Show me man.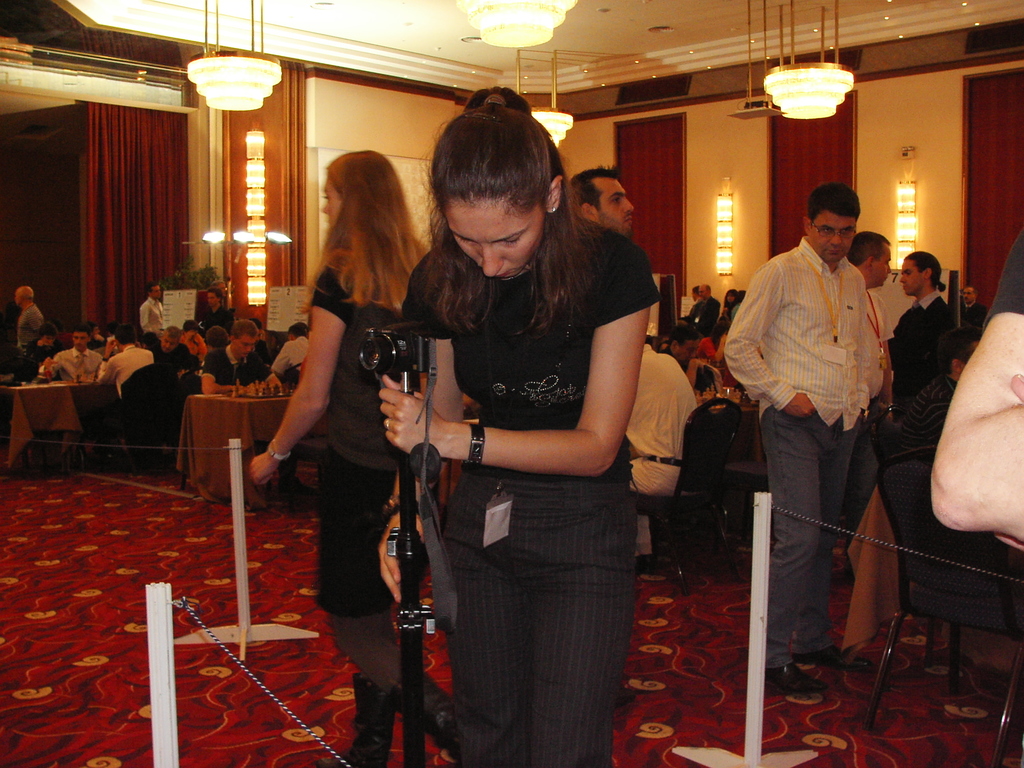
man is here: l=678, t=280, r=721, b=340.
